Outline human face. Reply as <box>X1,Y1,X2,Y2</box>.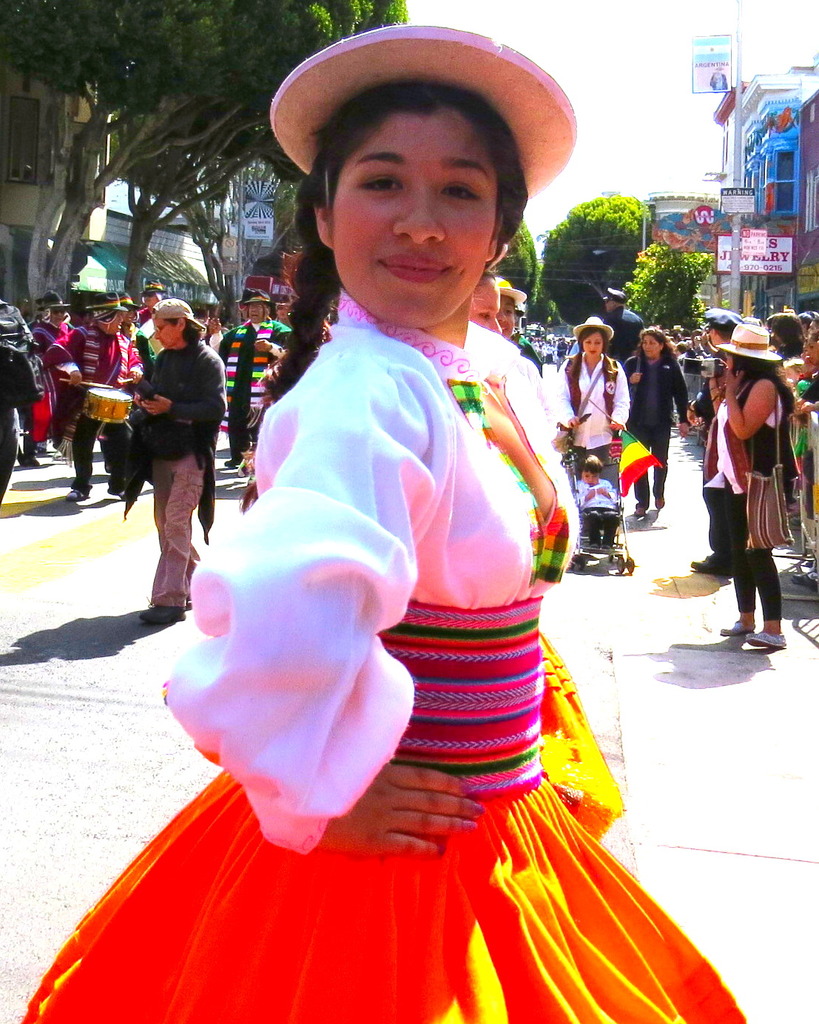
<box>471,277,500,330</box>.
